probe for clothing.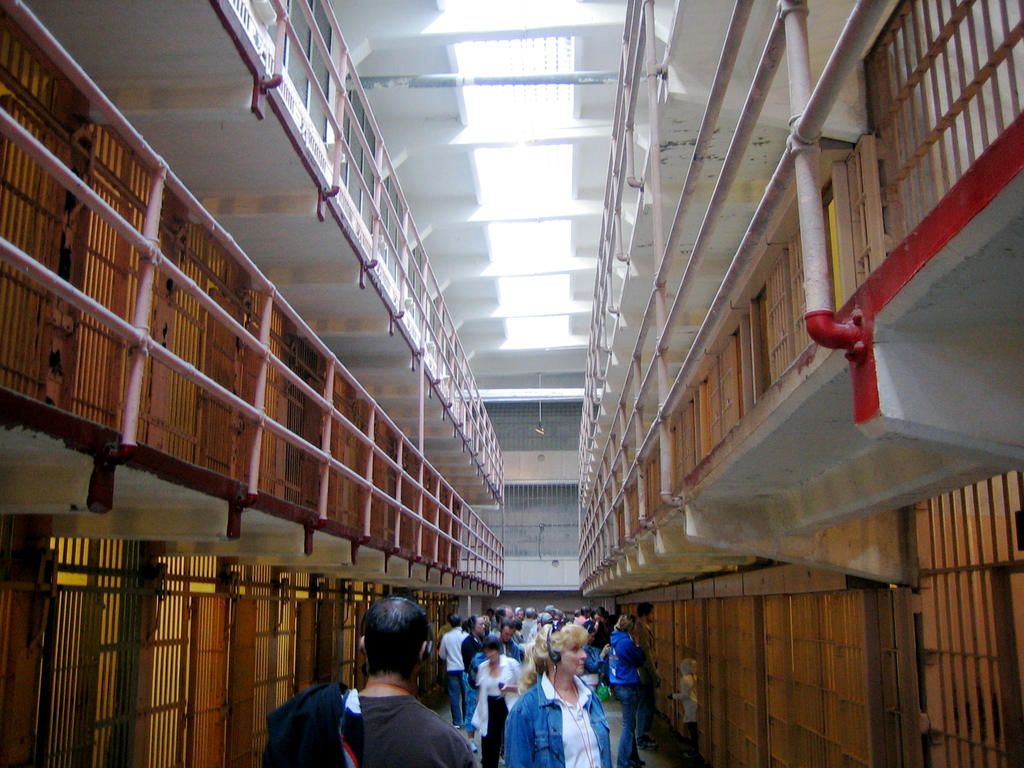
Probe result: left=434, top=622, right=475, bottom=728.
